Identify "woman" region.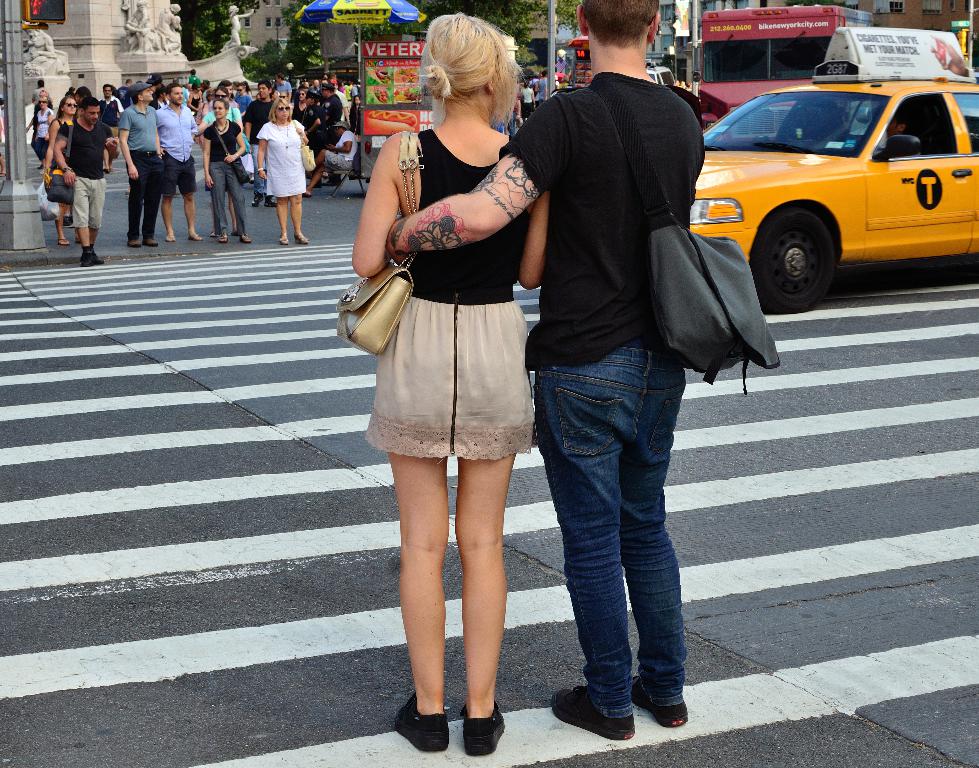
Region: select_region(204, 100, 253, 243).
